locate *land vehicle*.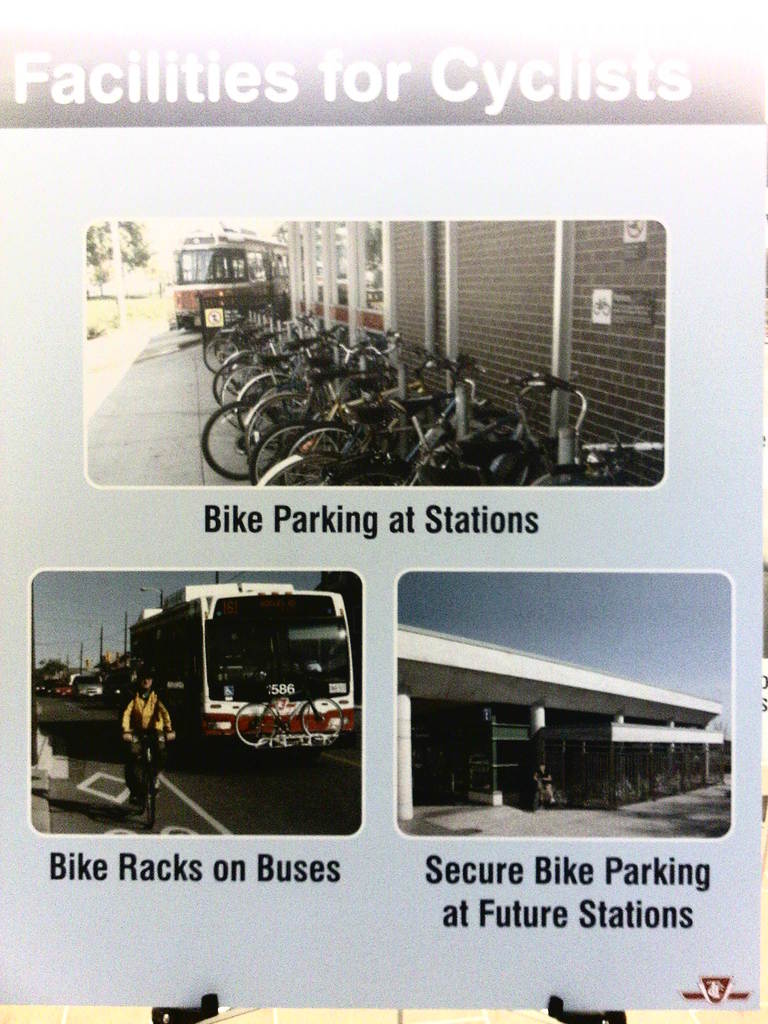
Bounding box: select_region(72, 673, 104, 699).
